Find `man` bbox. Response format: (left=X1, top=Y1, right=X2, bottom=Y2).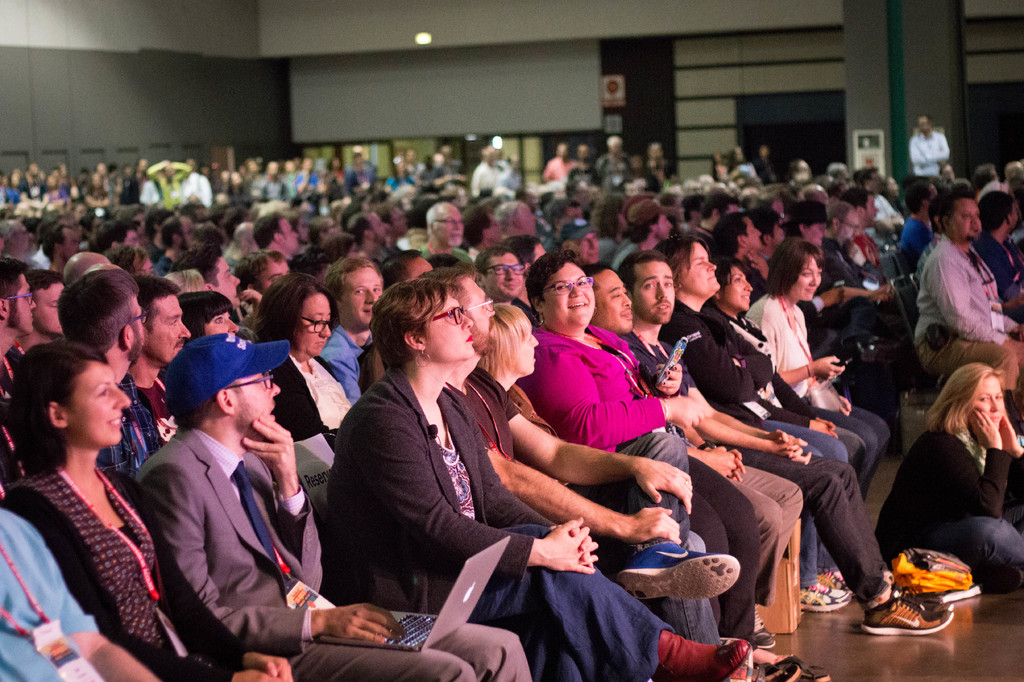
(left=913, top=115, right=954, bottom=175).
